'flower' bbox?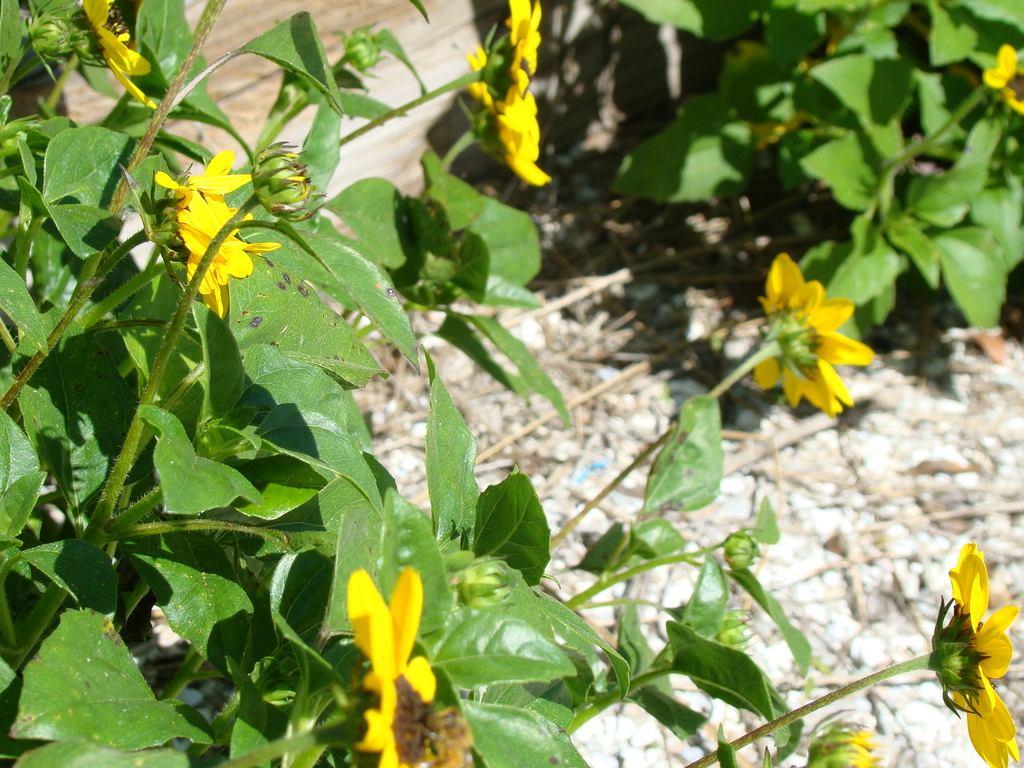
bbox=(75, 0, 156, 114)
